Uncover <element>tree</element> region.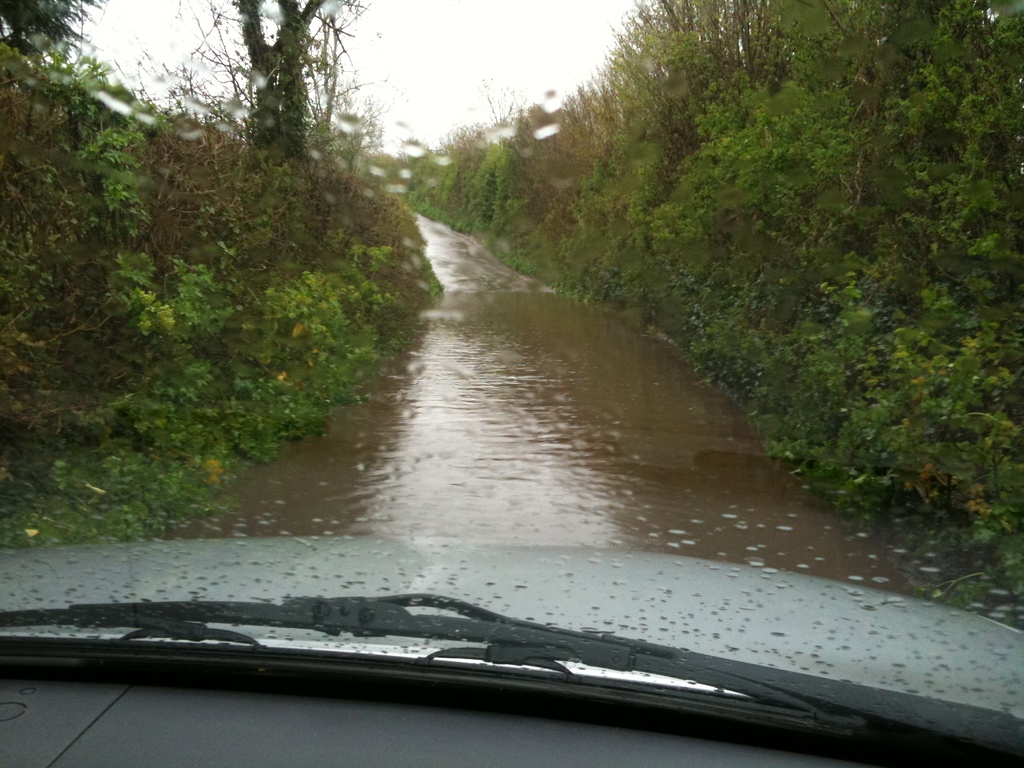
Uncovered: box(228, 0, 355, 164).
